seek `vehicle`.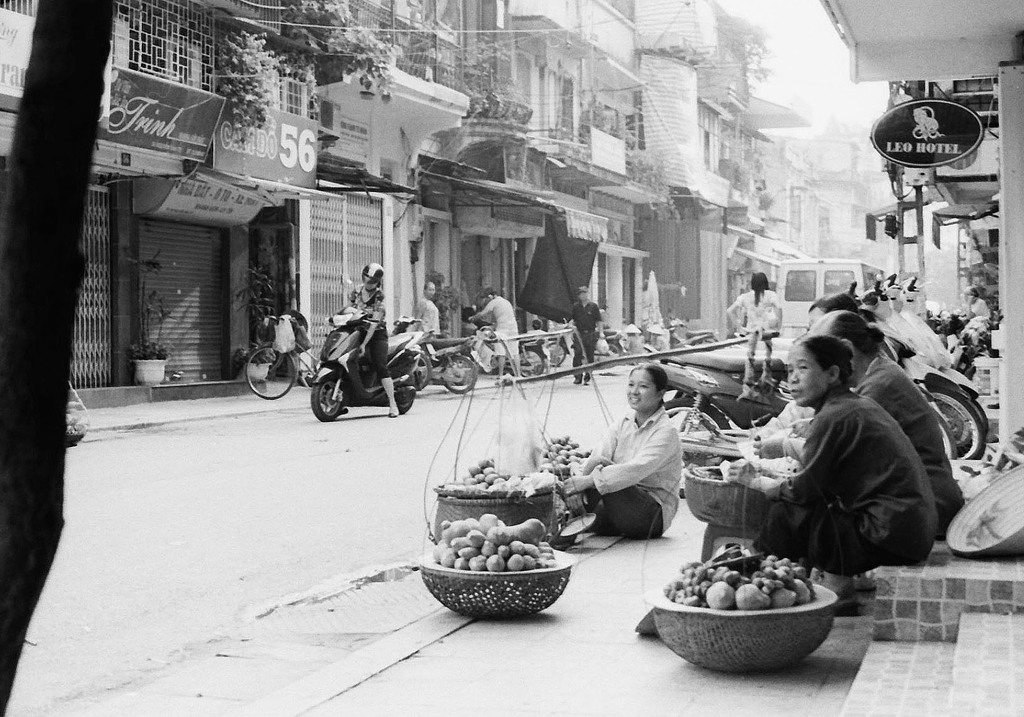
[657,274,957,502].
